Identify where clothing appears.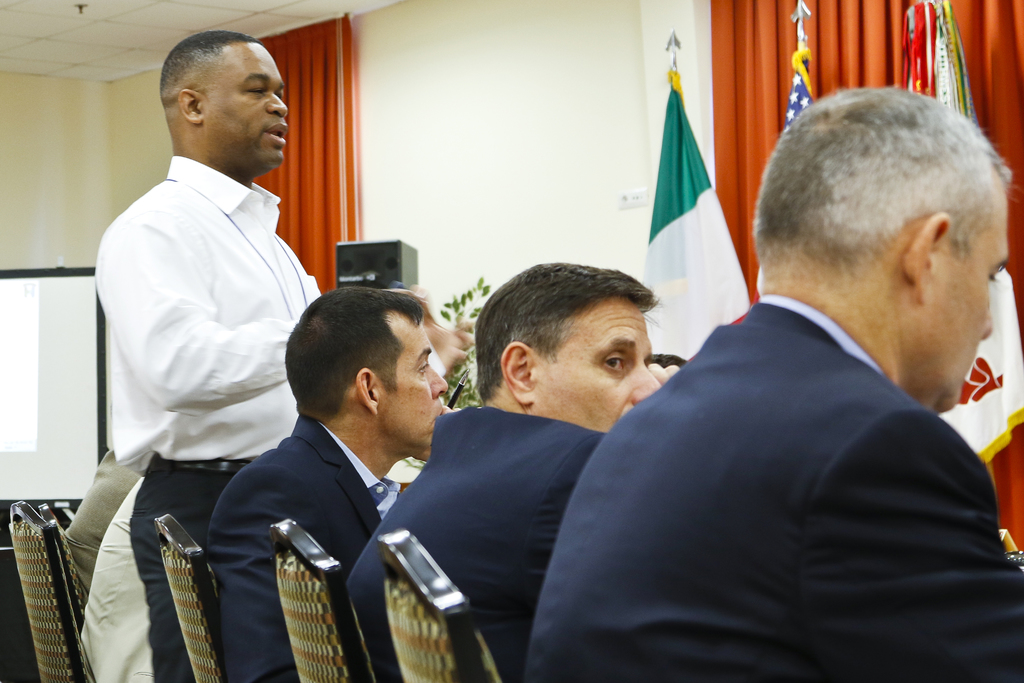
Appears at crop(83, 480, 199, 682).
